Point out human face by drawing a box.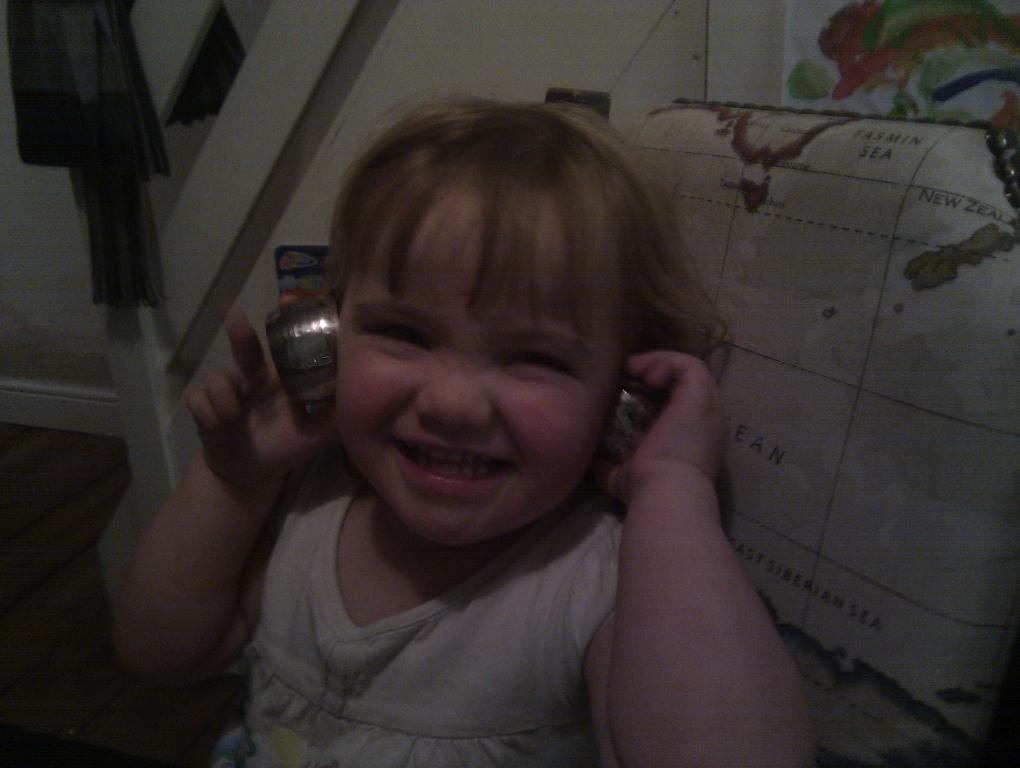
locate(344, 230, 625, 526).
